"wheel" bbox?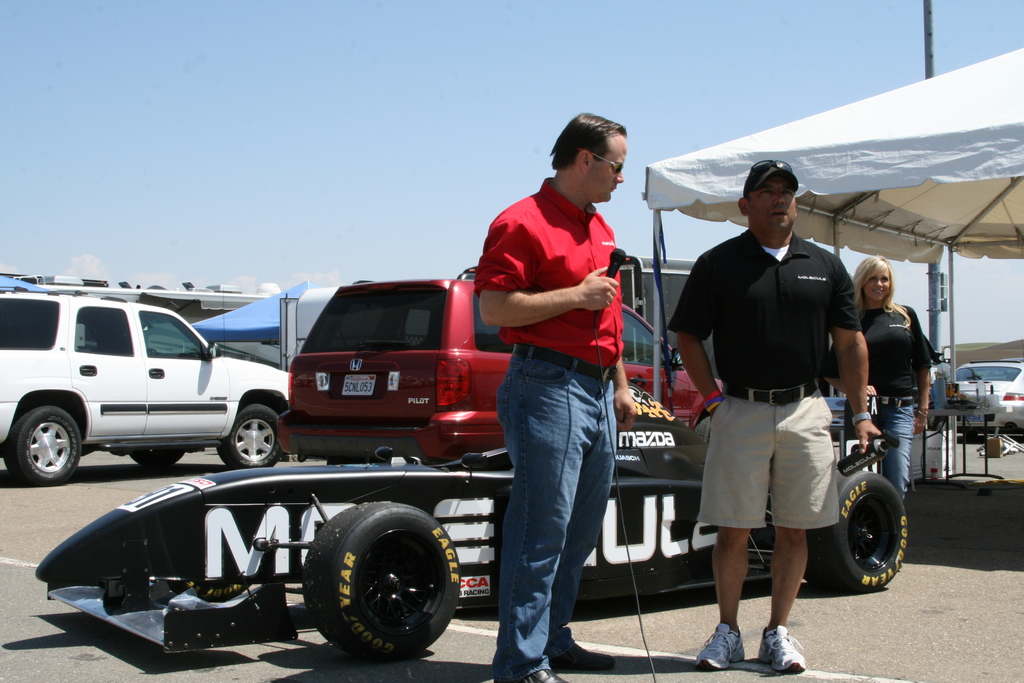
{"left": 124, "top": 447, "right": 187, "bottom": 472}
